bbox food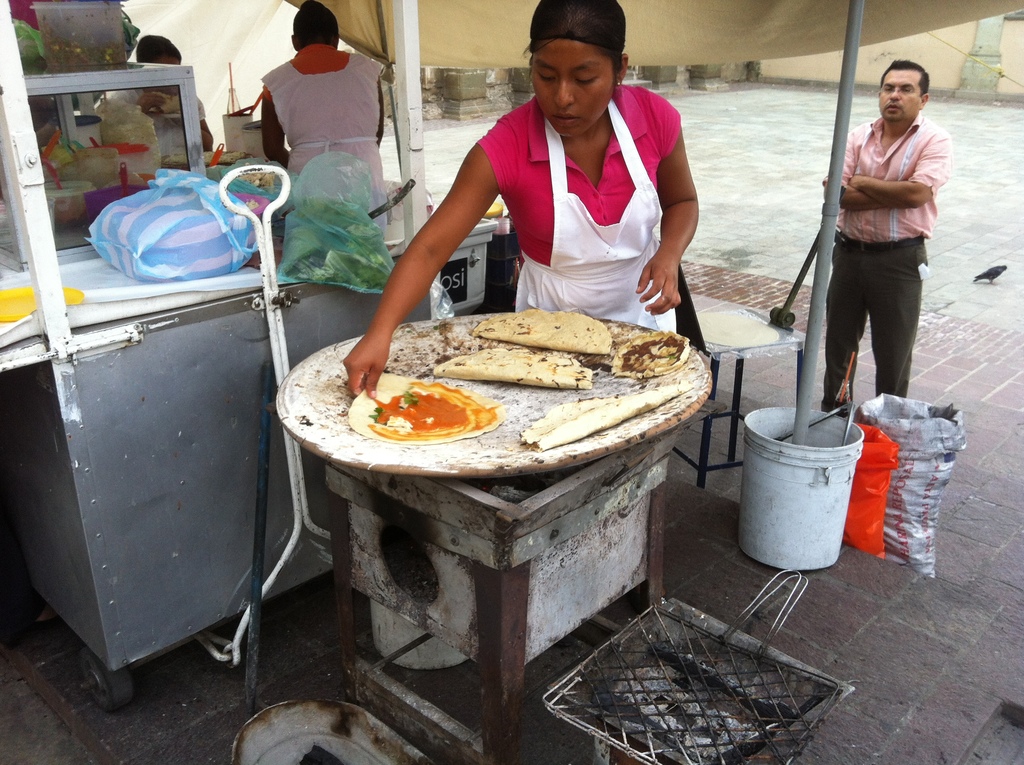
bbox(346, 371, 505, 446)
